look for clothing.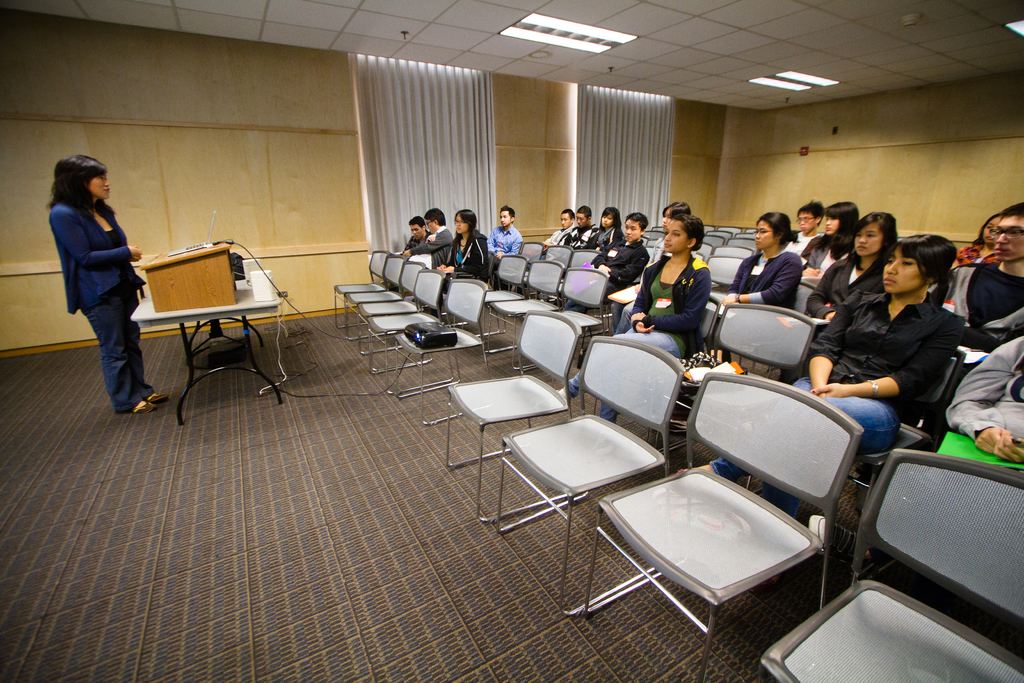
Found: x1=382, y1=226, x2=431, y2=291.
